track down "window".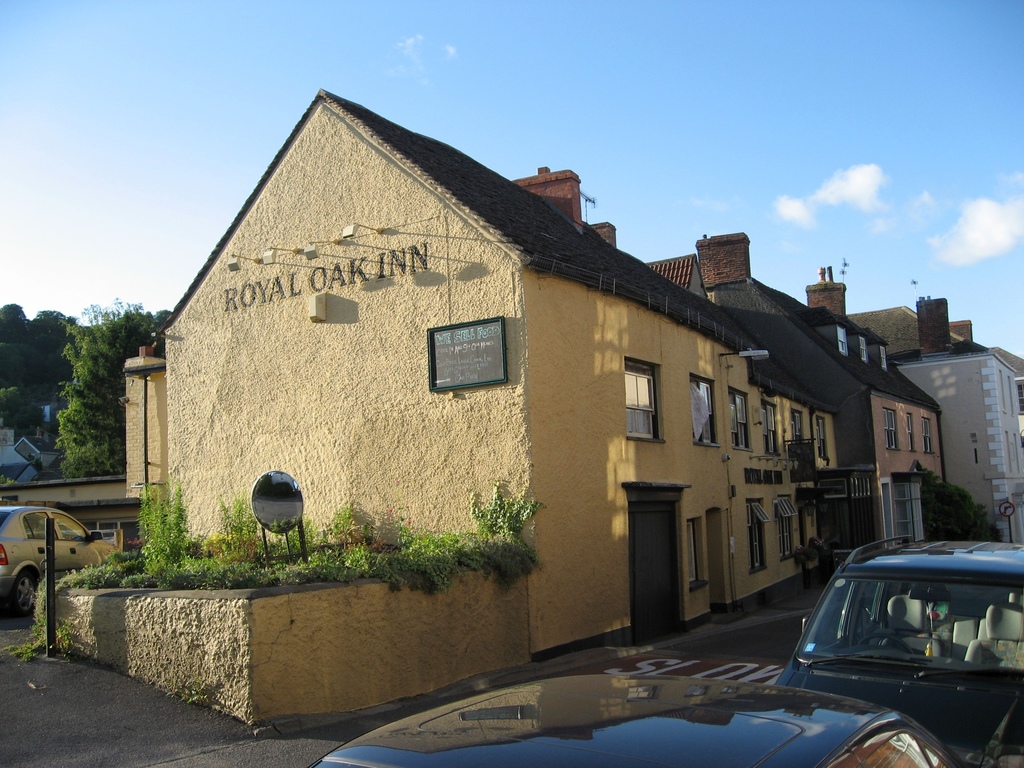
Tracked to [860, 336, 868, 365].
